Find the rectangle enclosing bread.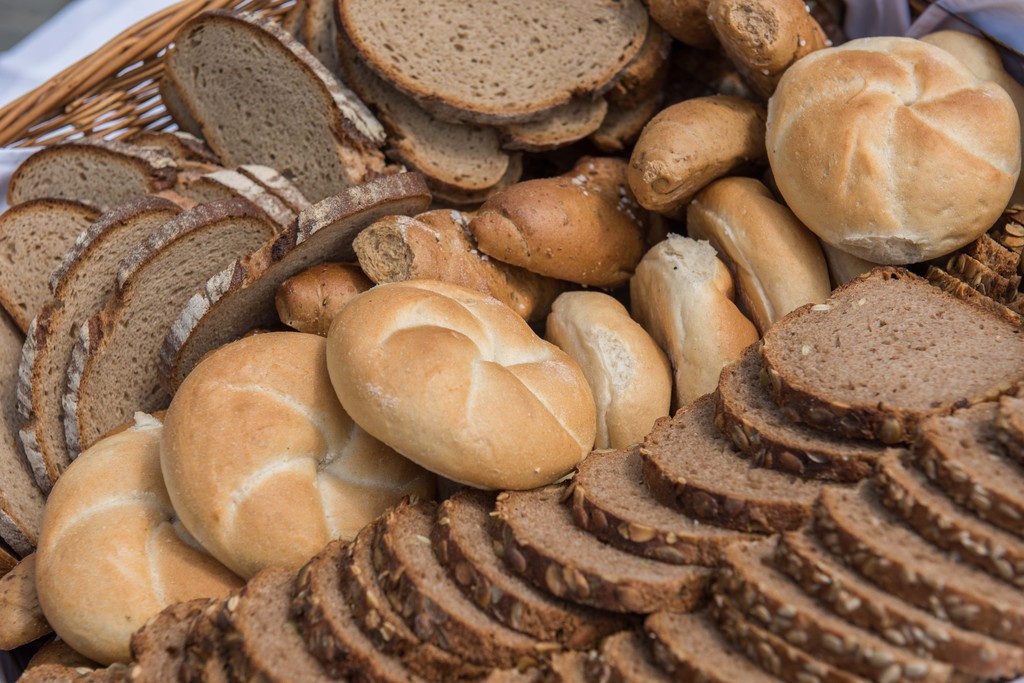
bbox=[764, 34, 1023, 262].
